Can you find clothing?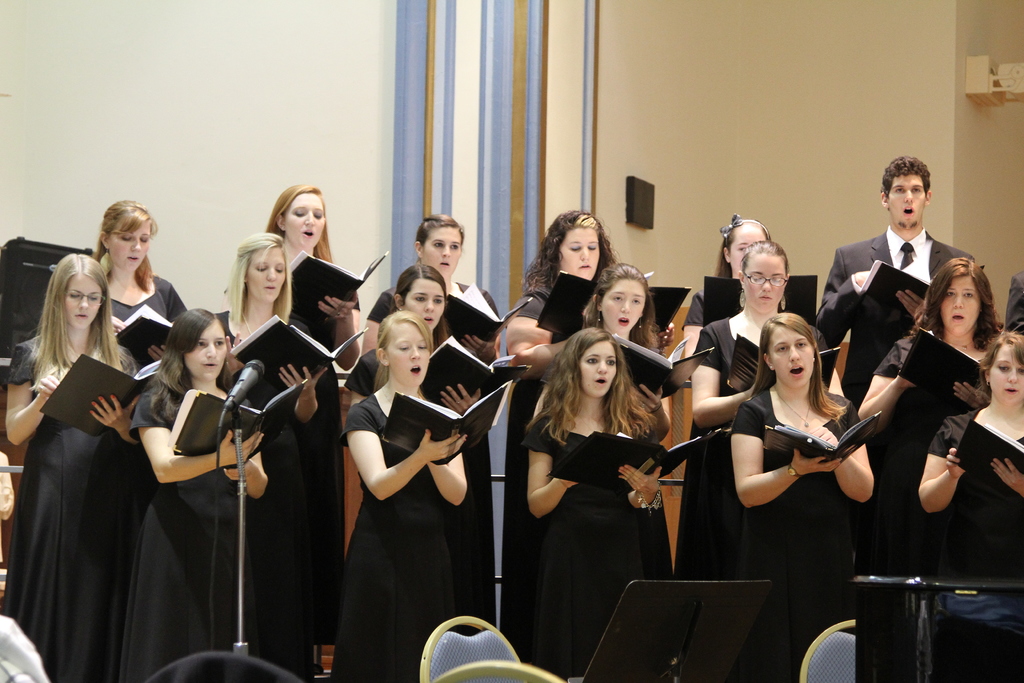
Yes, bounding box: 364:279:502:621.
